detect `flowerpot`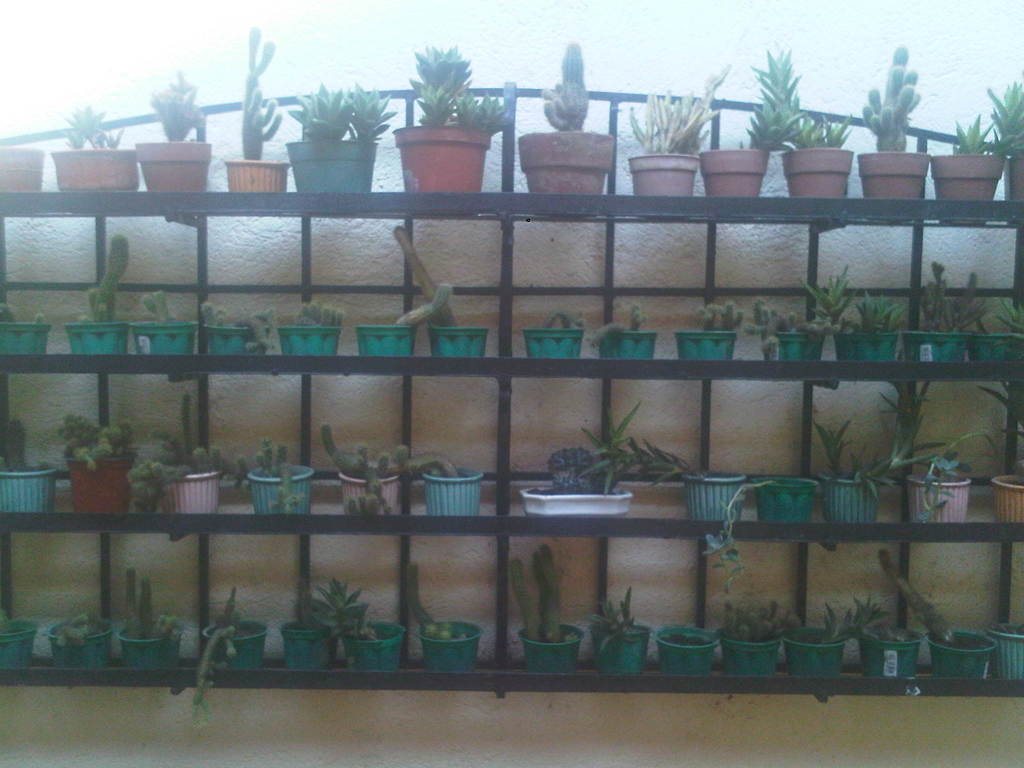
{"left": 423, "top": 456, "right": 486, "bottom": 516}
